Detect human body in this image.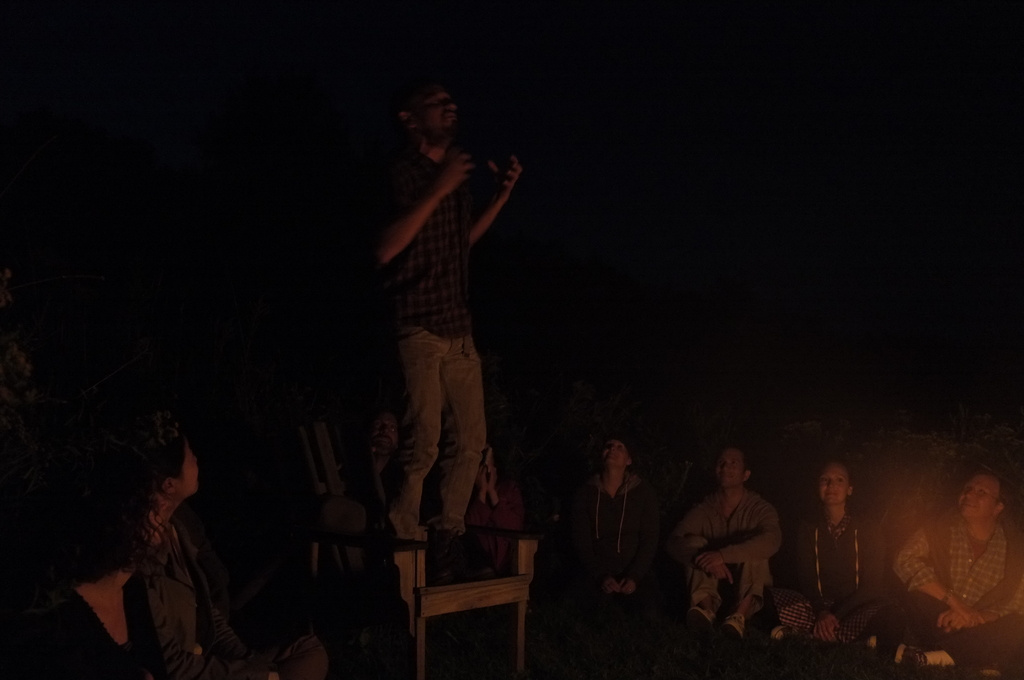
Detection: (573, 439, 655, 597).
